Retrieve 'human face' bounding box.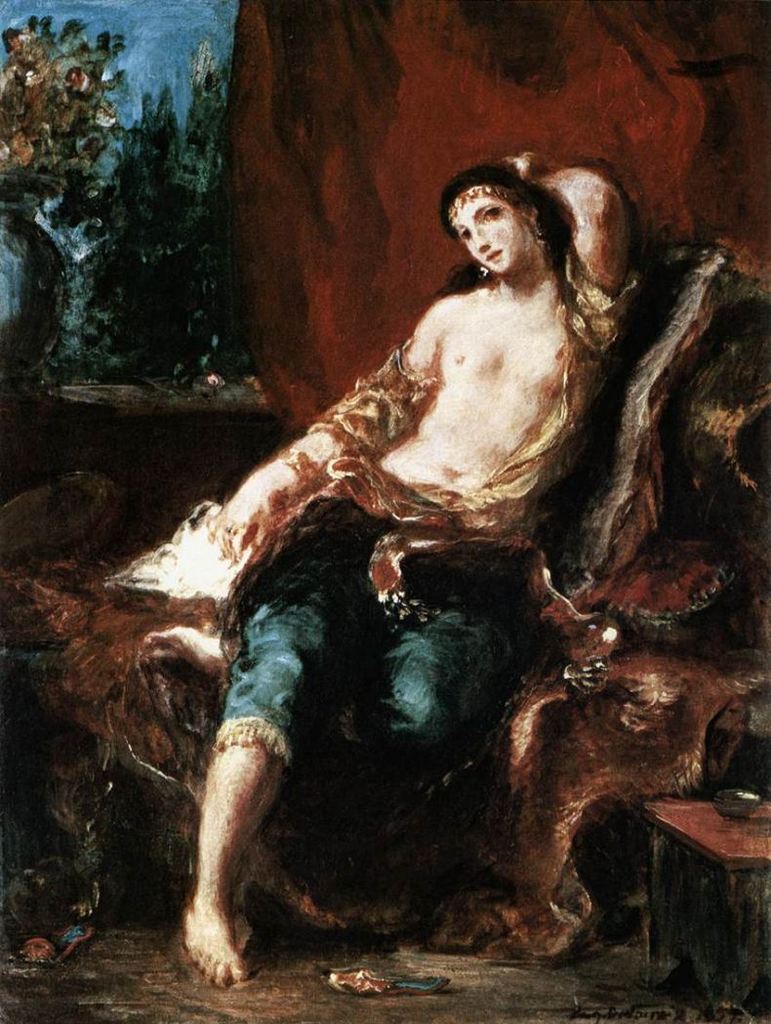
Bounding box: 444,183,527,269.
